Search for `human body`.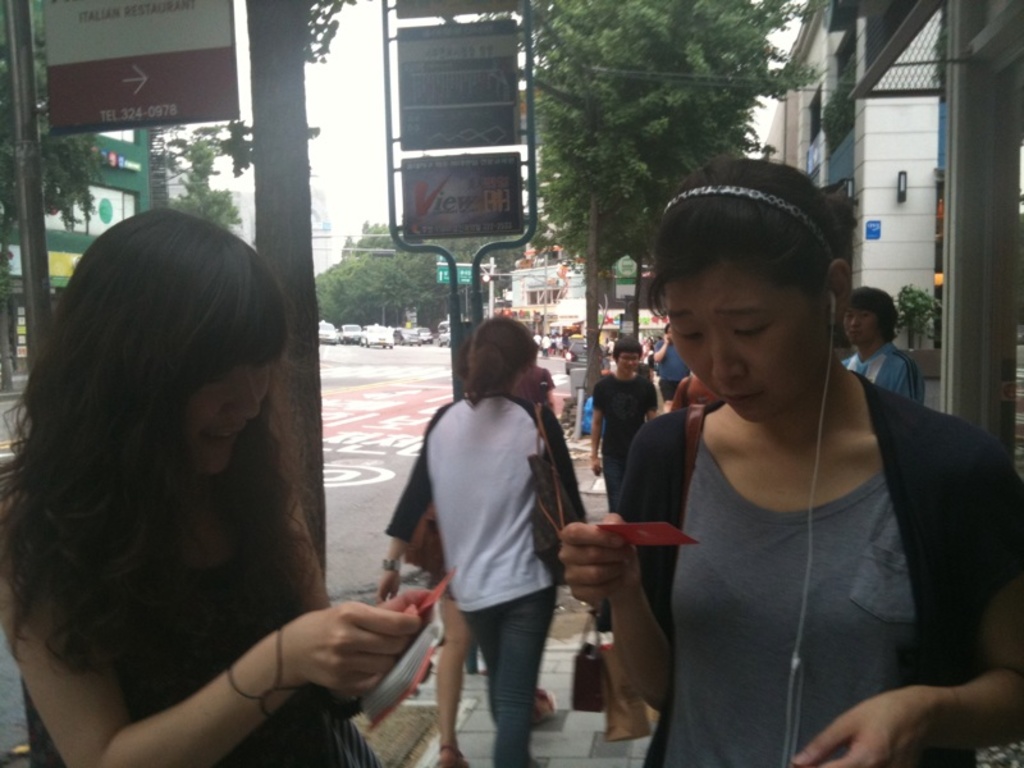
Found at [x1=559, y1=366, x2=1023, y2=767].
